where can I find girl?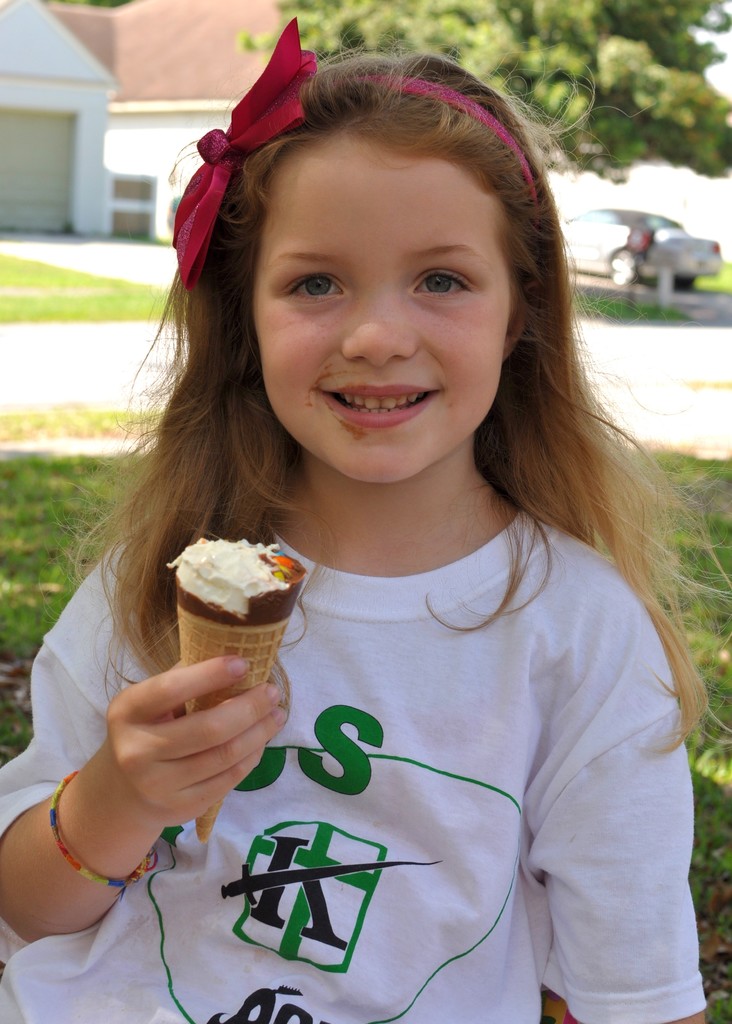
You can find it at <bbox>0, 37, 731, 1023</bbox>.
